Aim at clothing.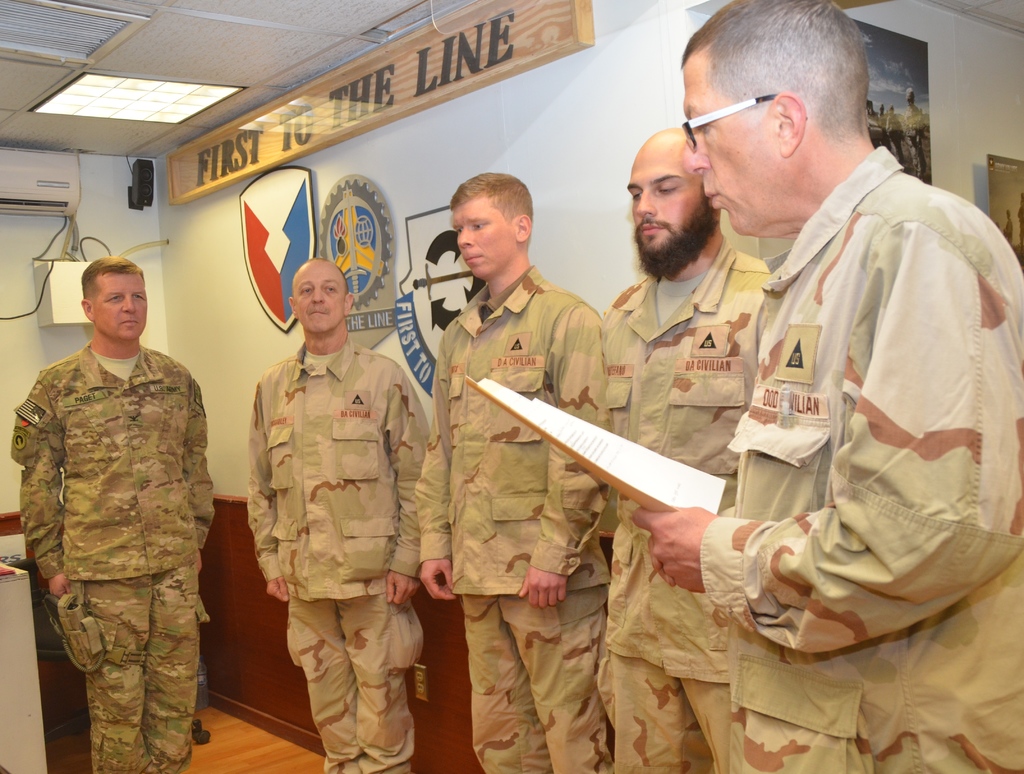
Aimed at (x1=432, y1=268, x2=605, y2=588).
